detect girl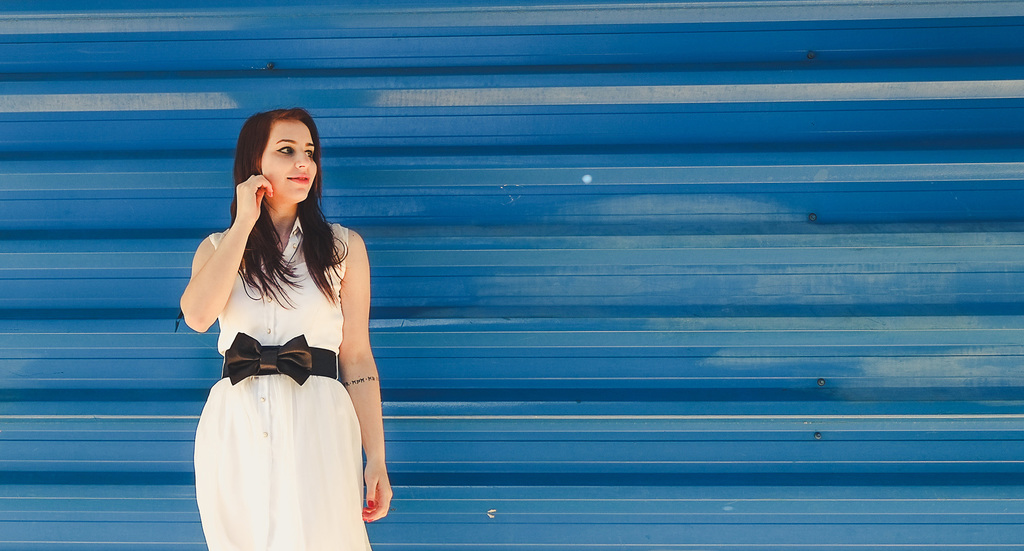
rect(177, 110, 394, 550)
